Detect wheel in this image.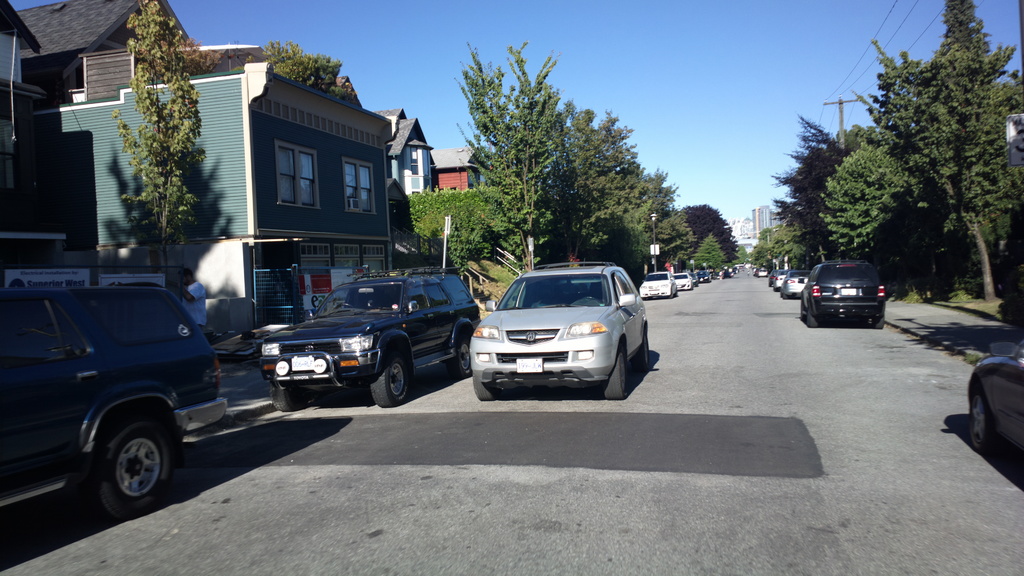
Detection: <bbox>810, 302, 820, 327</bbox>.
